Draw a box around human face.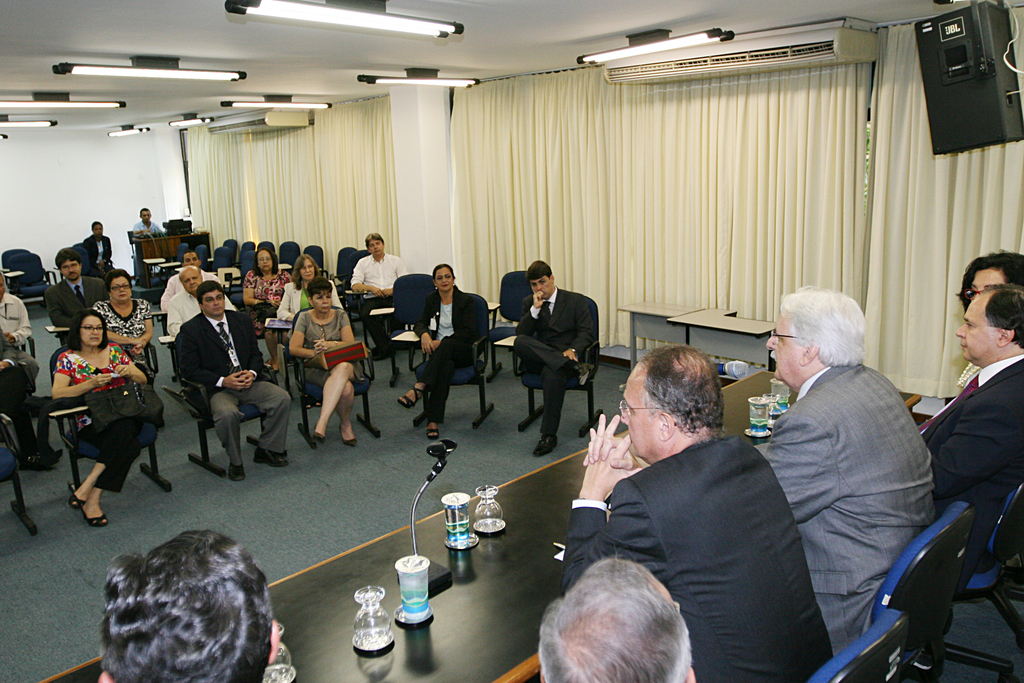
box(256, 247, 268, 276).
